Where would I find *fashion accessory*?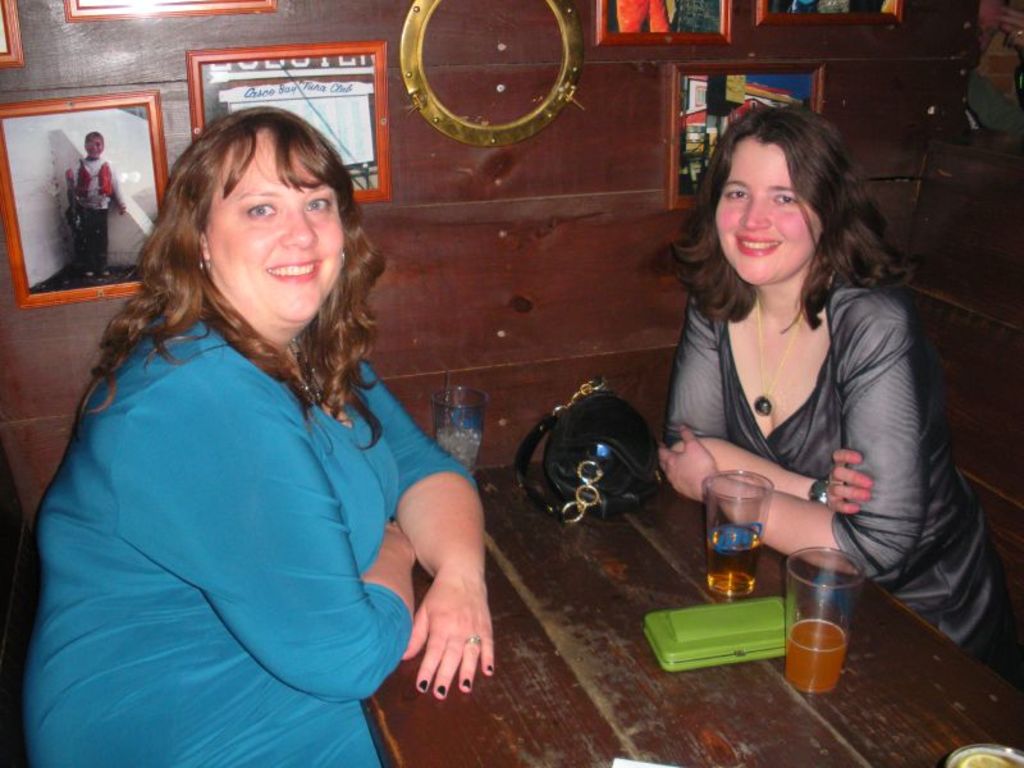
At x1=197 y1=255 x2=209 y2=274.
